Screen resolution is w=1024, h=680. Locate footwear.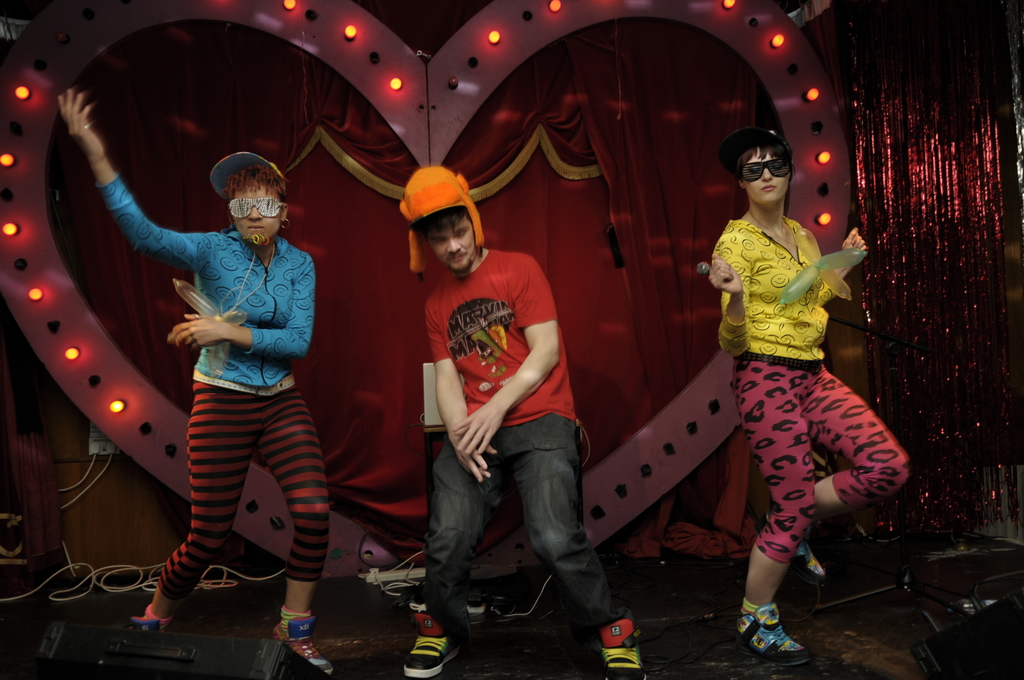
[595,607,649,679].
